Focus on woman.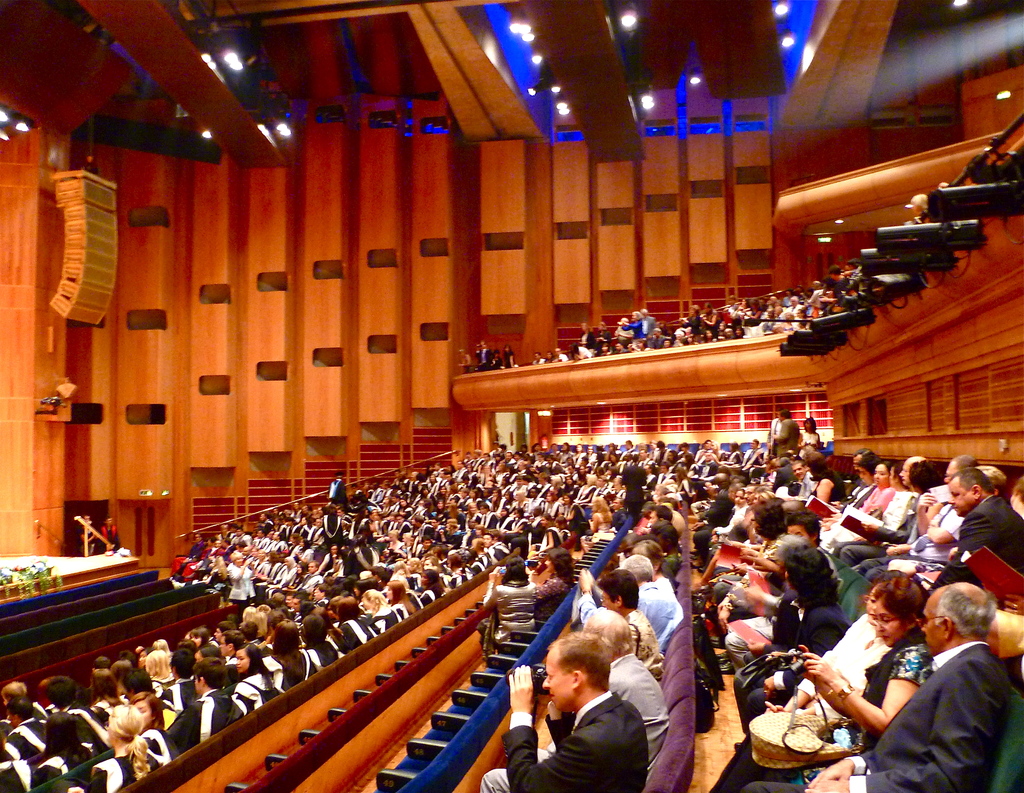
Focused at 805 445 845 511.
